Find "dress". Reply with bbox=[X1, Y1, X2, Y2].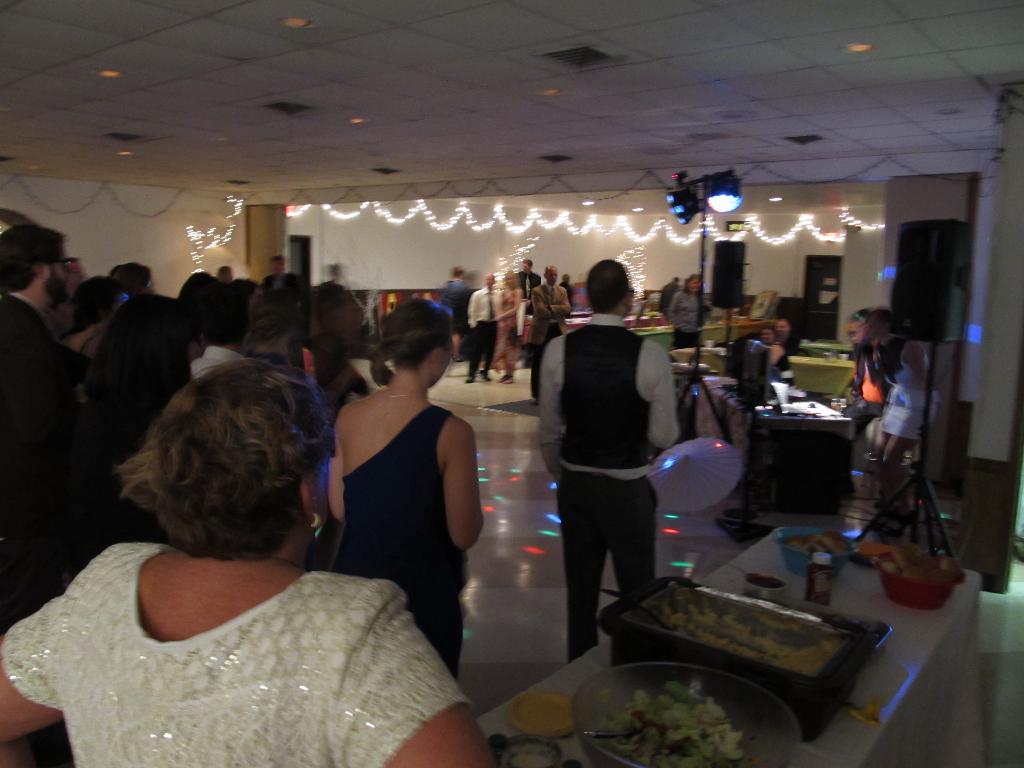
bbox=[0, 527, 488, 765].
